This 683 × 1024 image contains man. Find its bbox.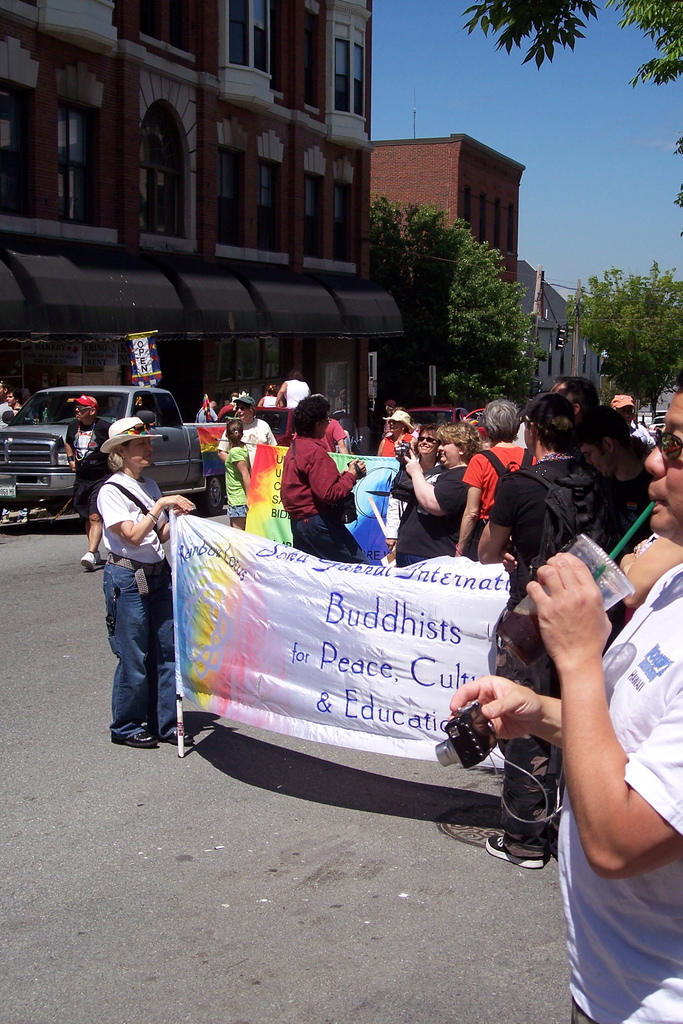
(613,392,649,436).
